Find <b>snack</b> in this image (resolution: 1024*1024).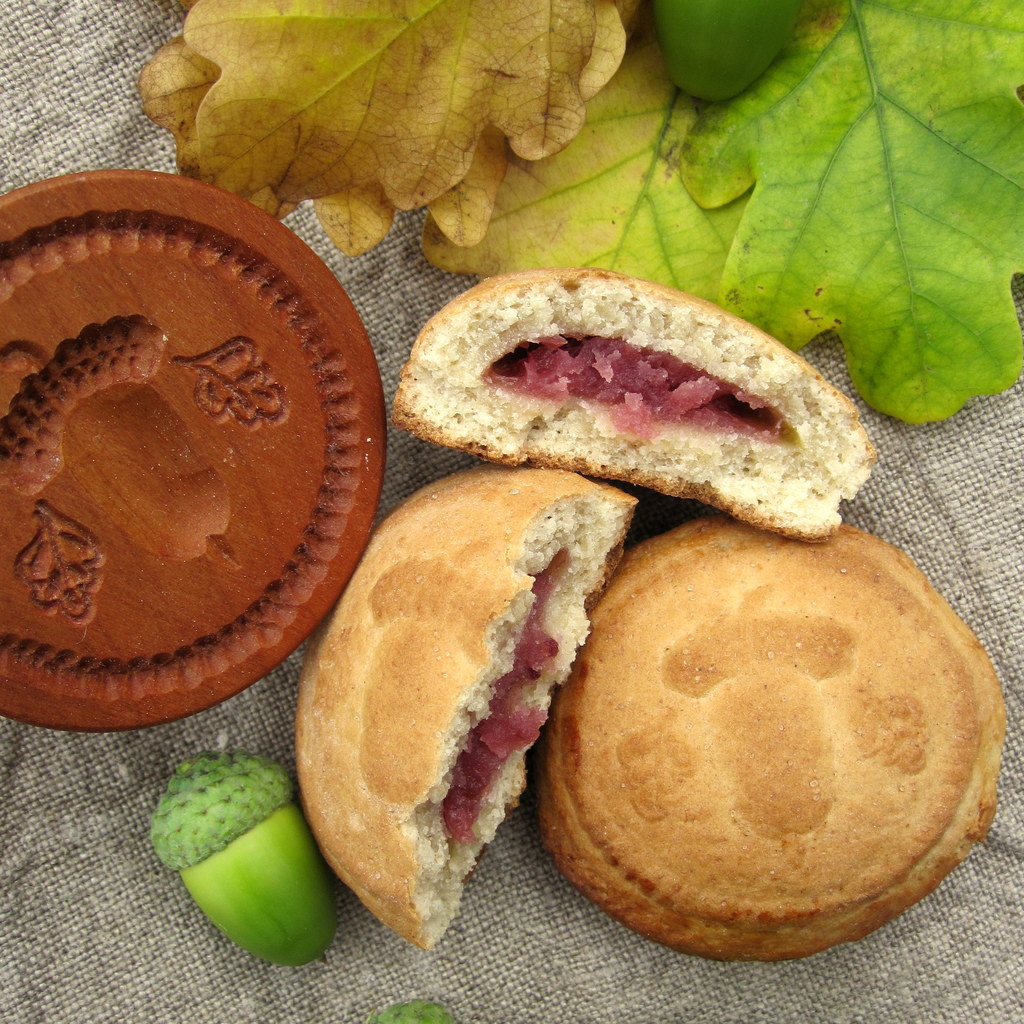
<bbox>524, 515, 1016, 970</bbox>.
